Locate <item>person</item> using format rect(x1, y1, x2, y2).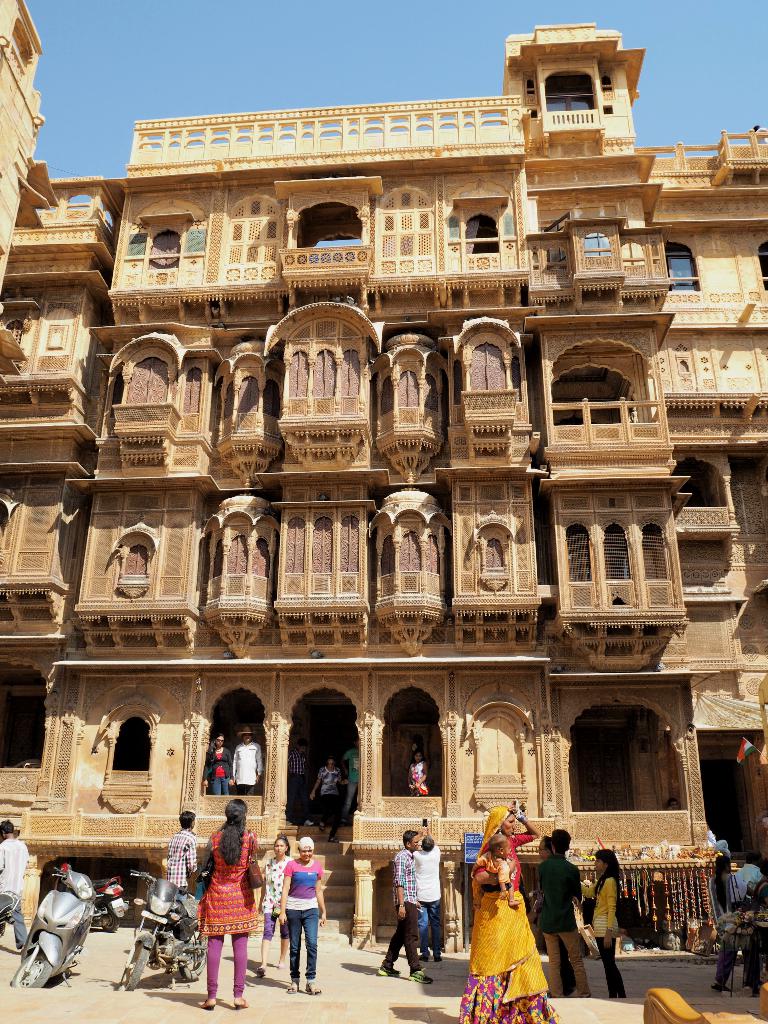
rect(582, 847, 629, 994).
